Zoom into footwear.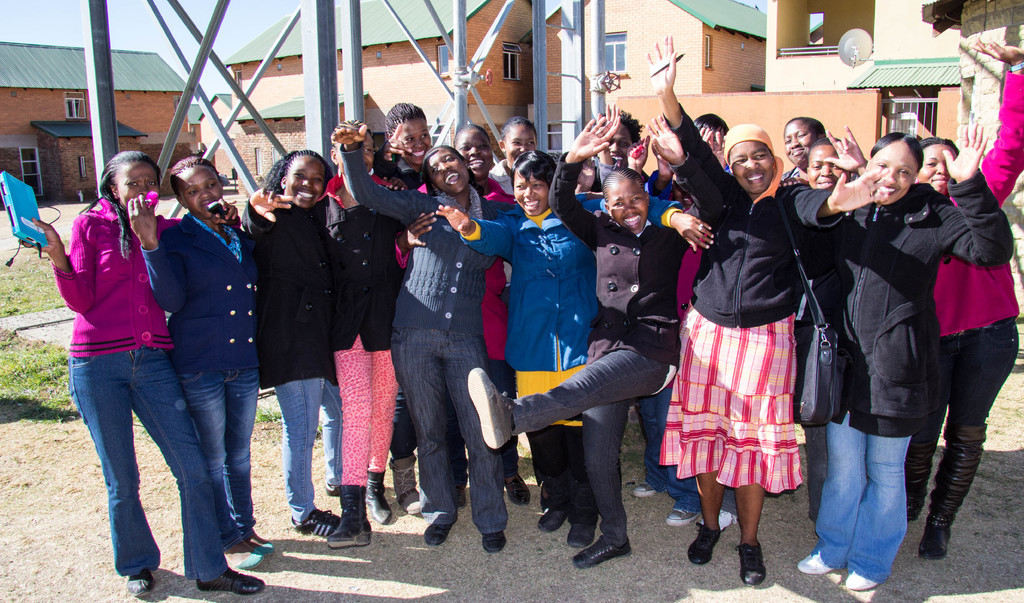
Zoom target: select_region(565, 525, 596, 547).
